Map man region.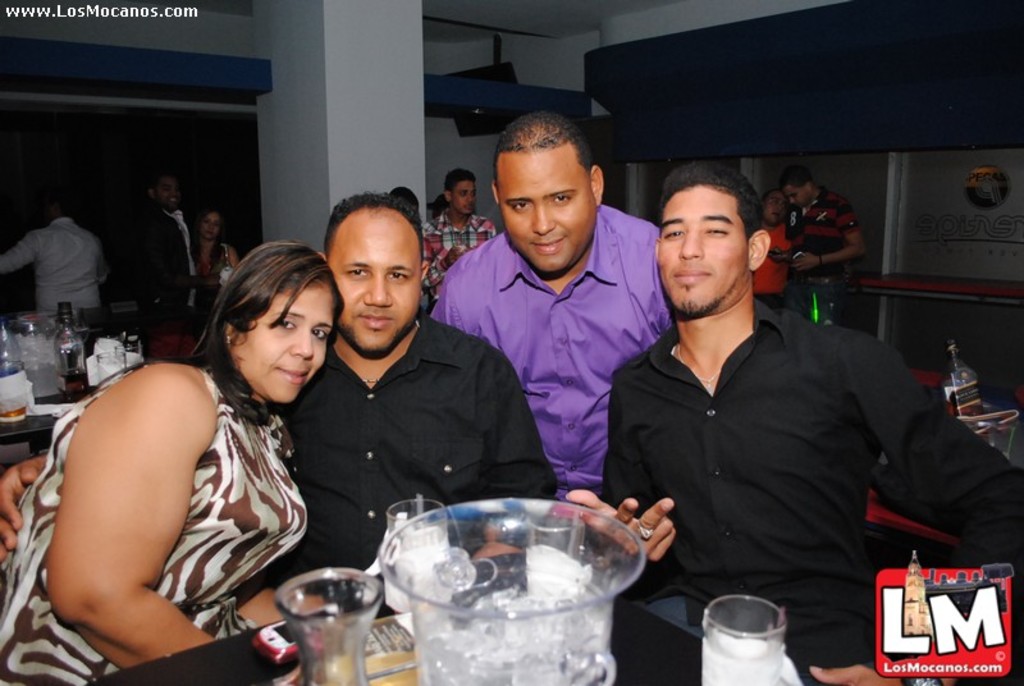
Mapped to {"left": 420, "top": 166, "right": 497, "bottom": 301}.
